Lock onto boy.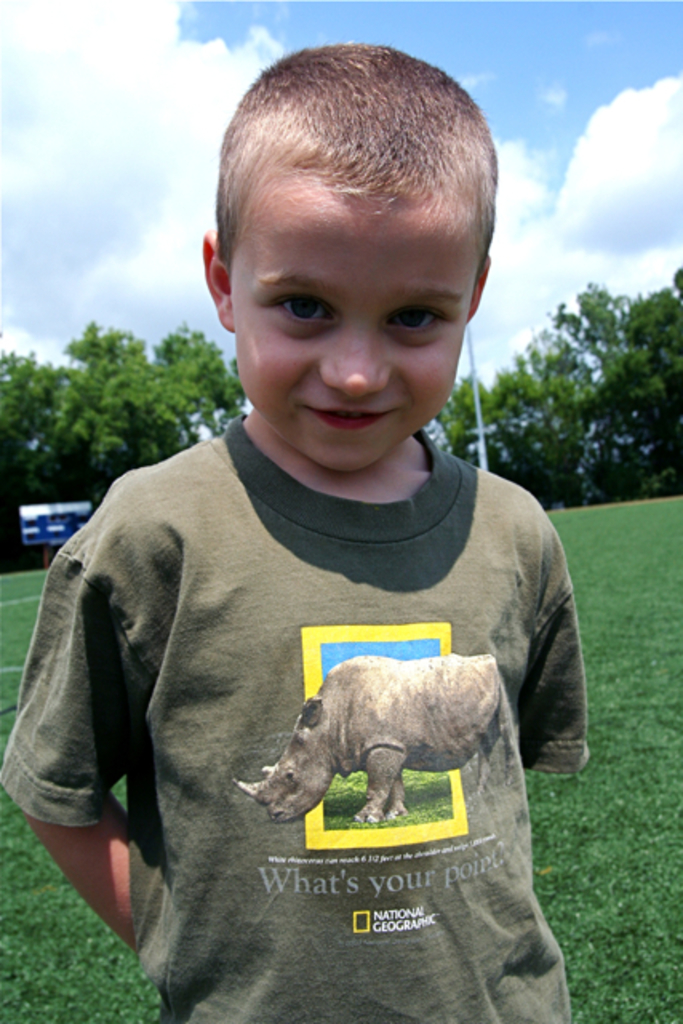
Locked: detection(42, 70, 597, 922).
